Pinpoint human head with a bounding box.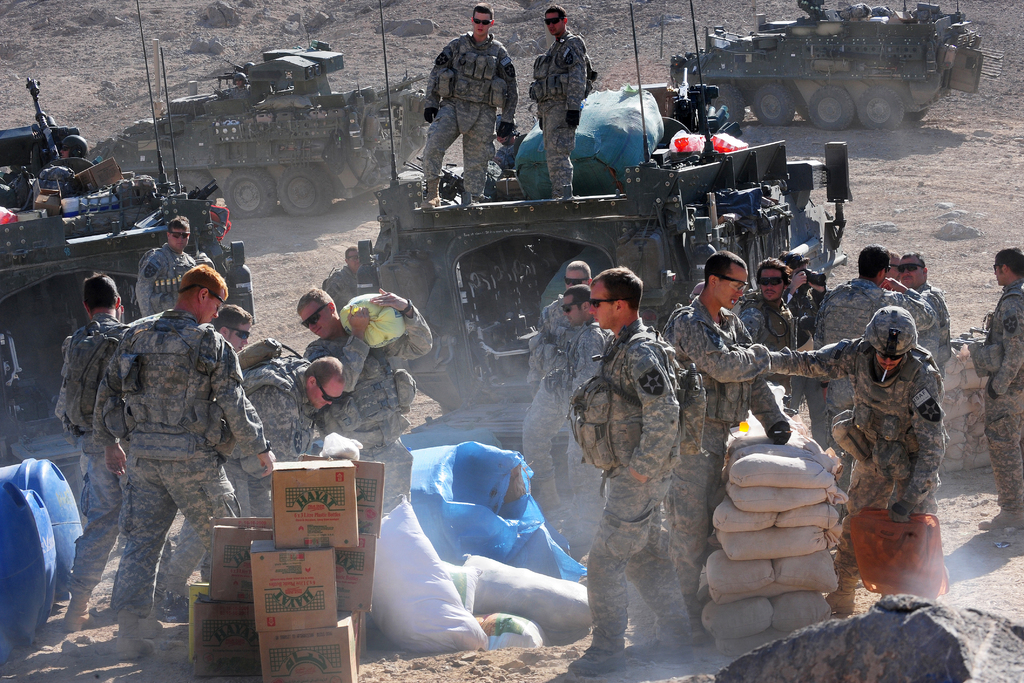
(left=80, top=272, right=120, bottom=320).
